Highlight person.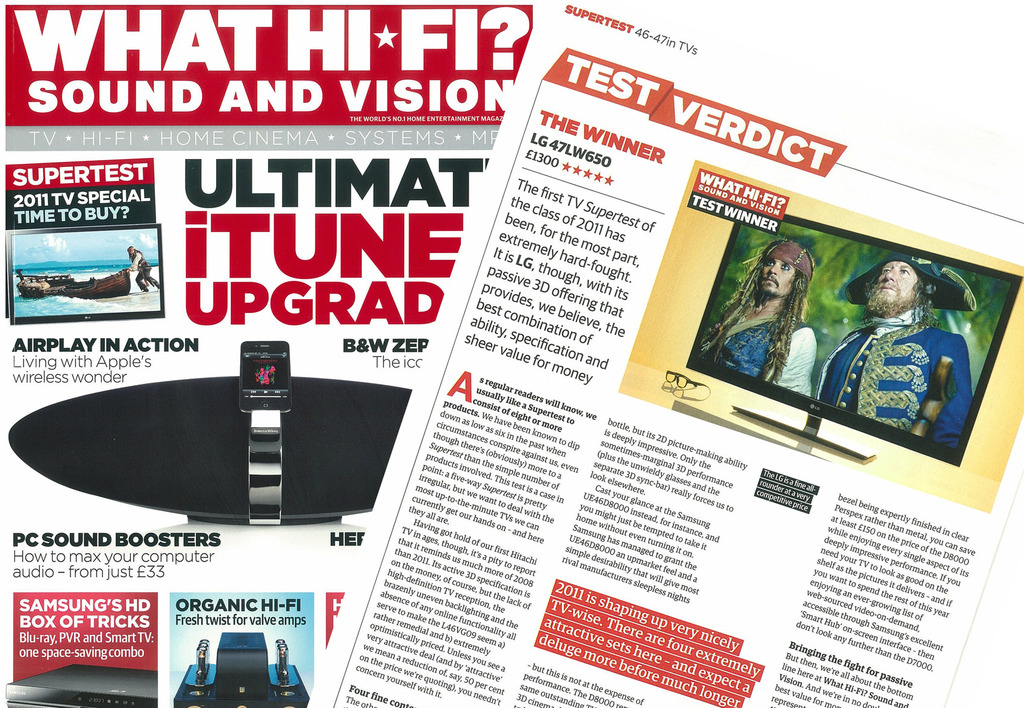
Highlighted region: 690:235:811:406.
